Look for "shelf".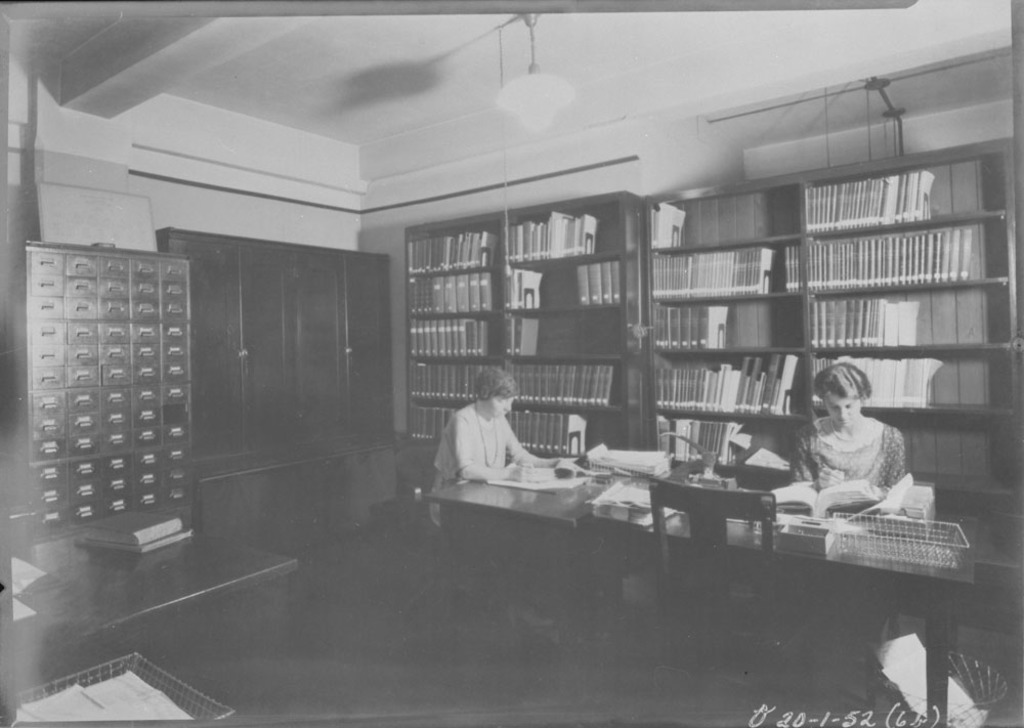
Found: {"x1": 627, "y1": 151, "x2": 994, "y2": 472}.
